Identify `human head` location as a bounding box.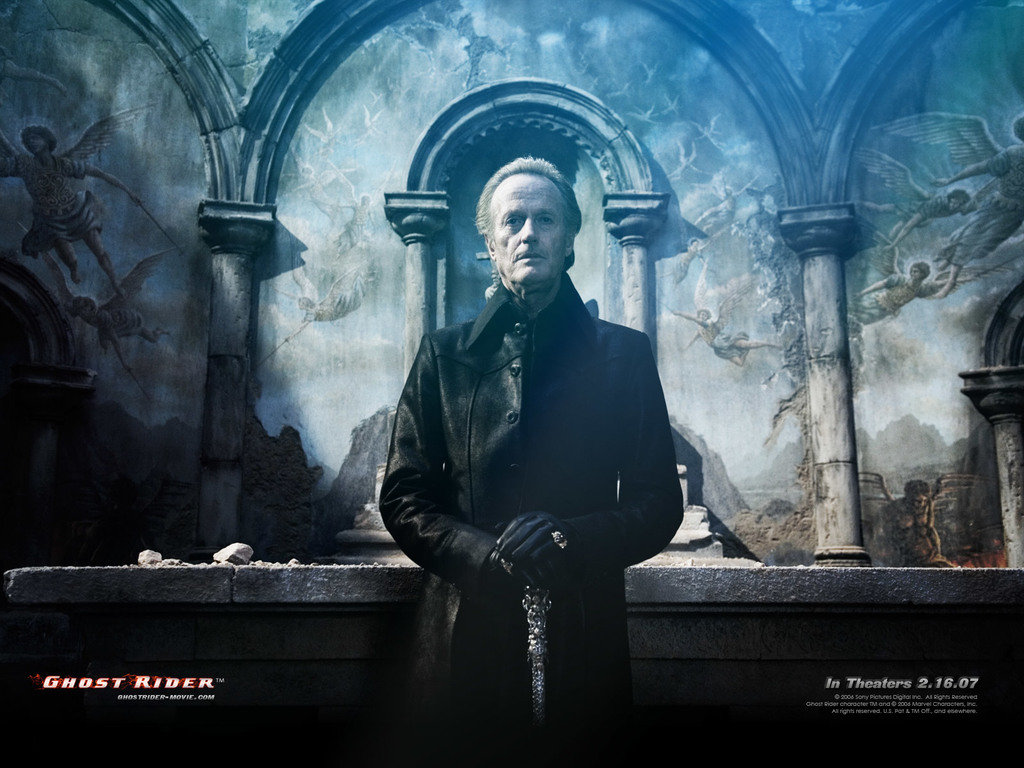
box(466, 153, 589, 297).
